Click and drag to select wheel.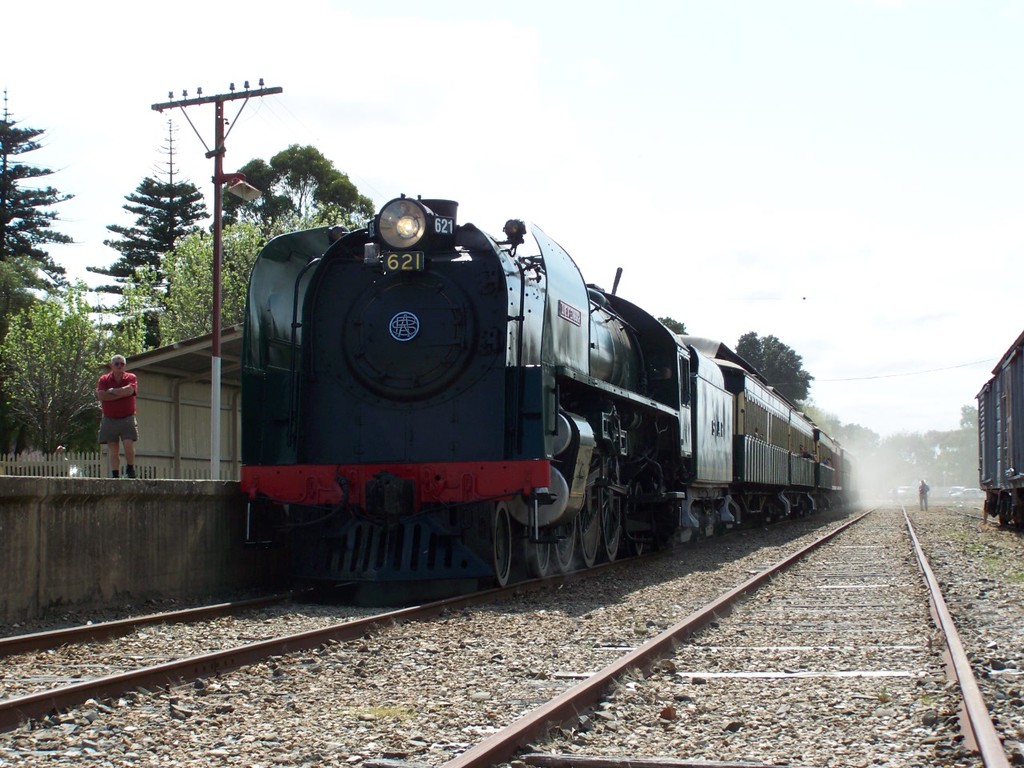
Selection: <region>529, 526, 552, 578</region>.
